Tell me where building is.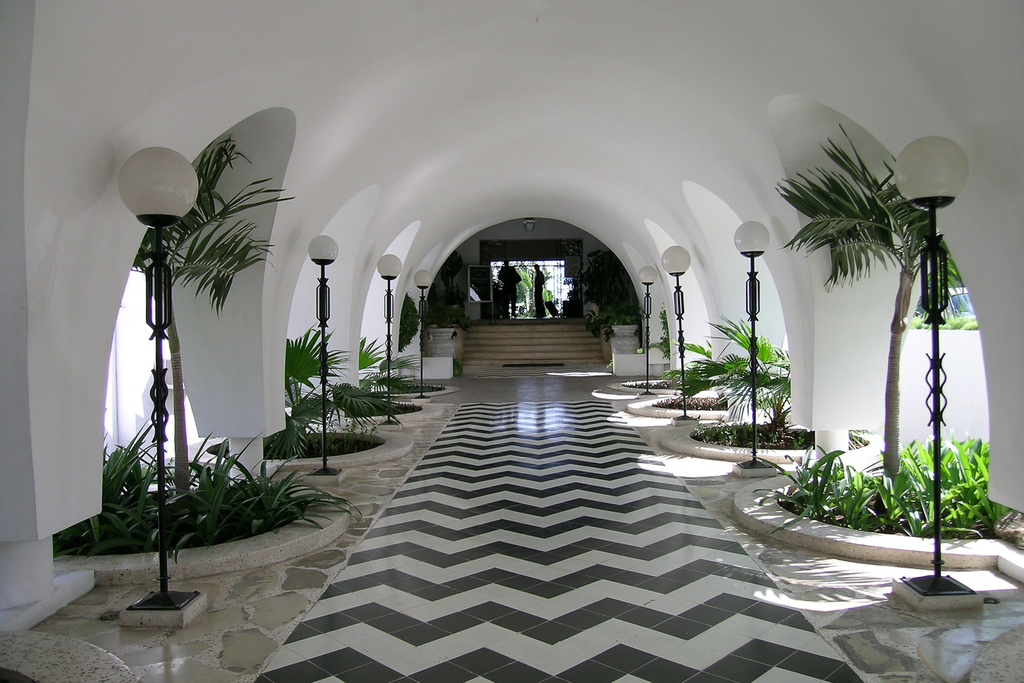
building is at region(0, 0, 1023, 682).
